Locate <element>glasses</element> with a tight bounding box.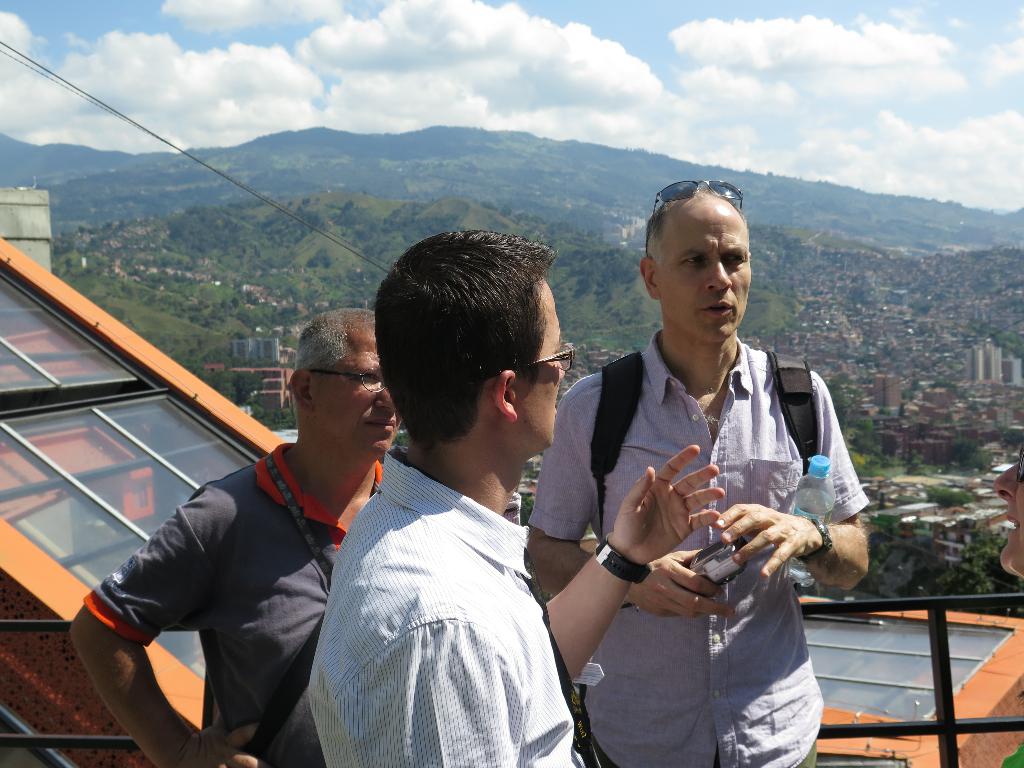
BBox(309, 366, 385, 392).
